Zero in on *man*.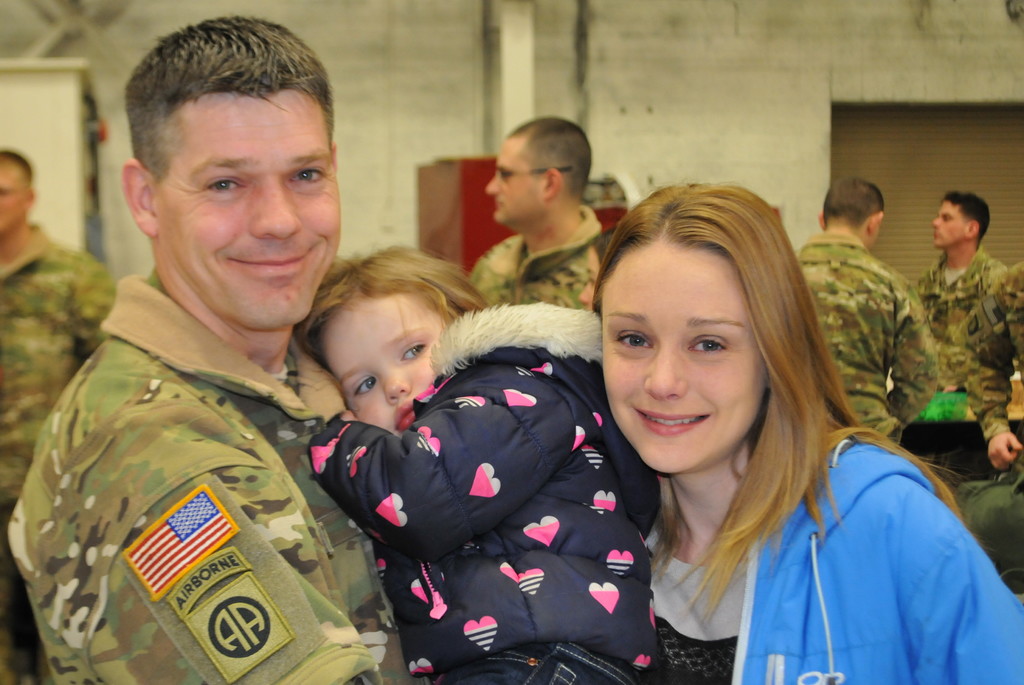
Zeroed in: pyautogui.locateOnScreen(0, 148, 124, 684).
